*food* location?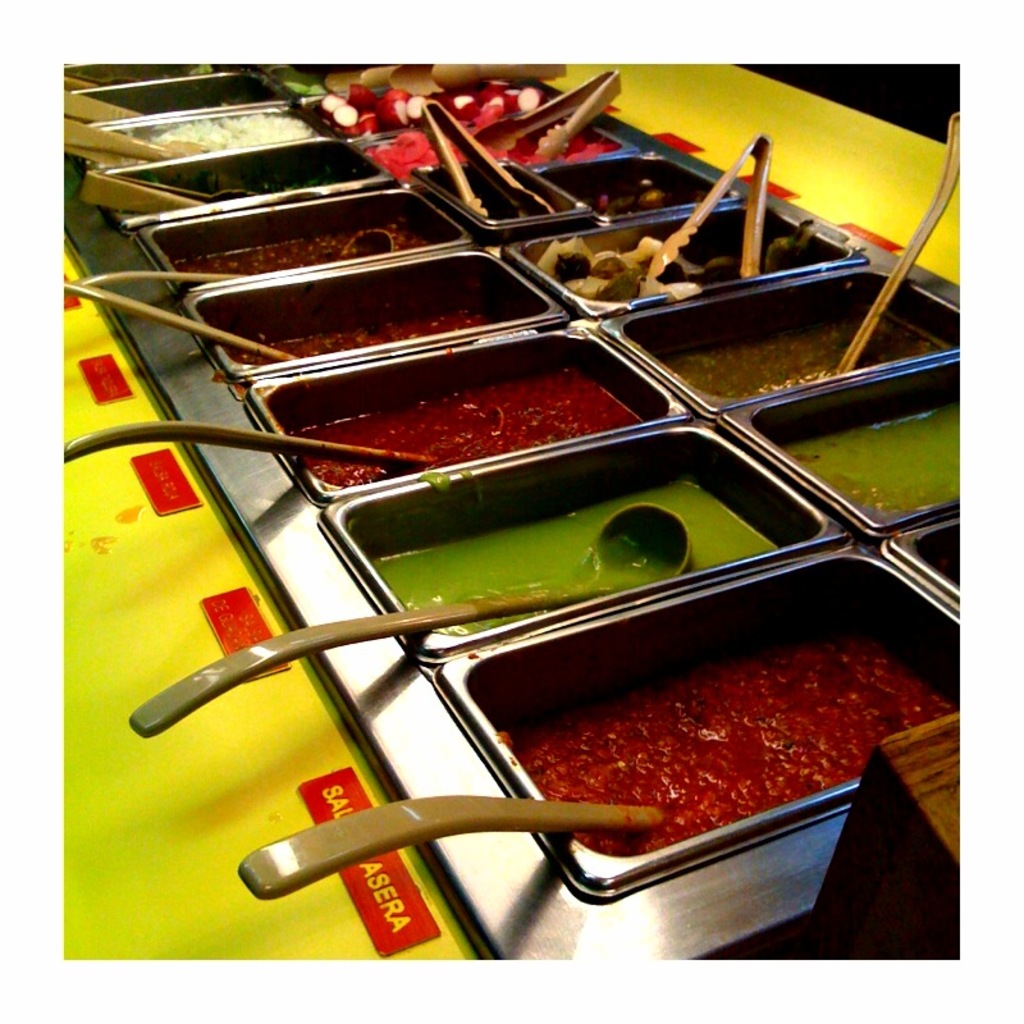
291, 366, 631, 488
